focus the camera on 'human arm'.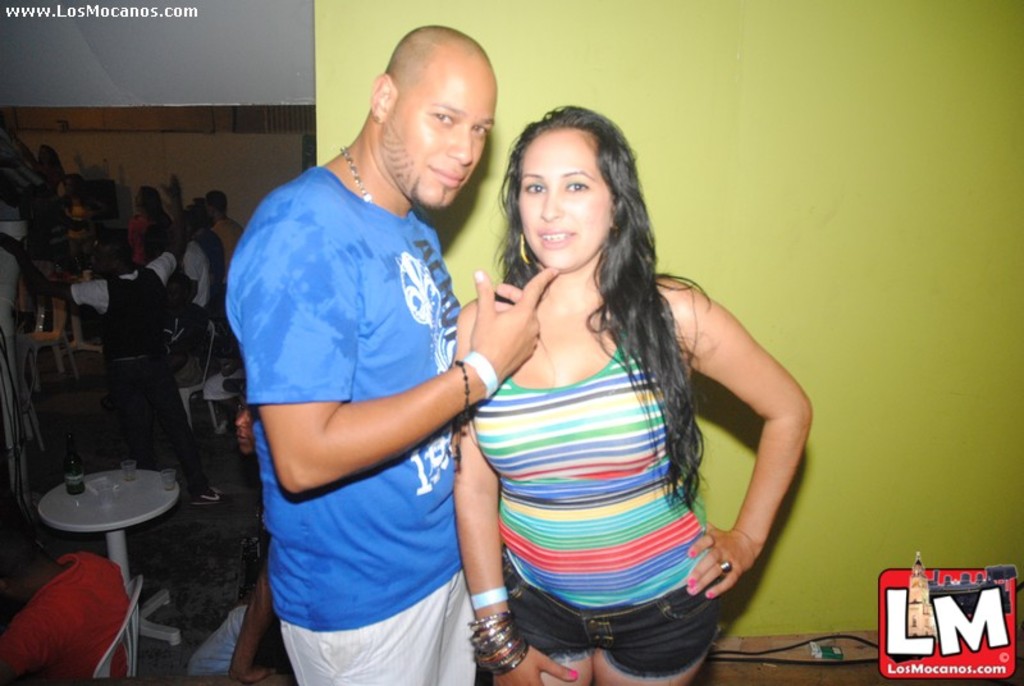
Focus region: <region>147, 173, 189, 279</region>.
